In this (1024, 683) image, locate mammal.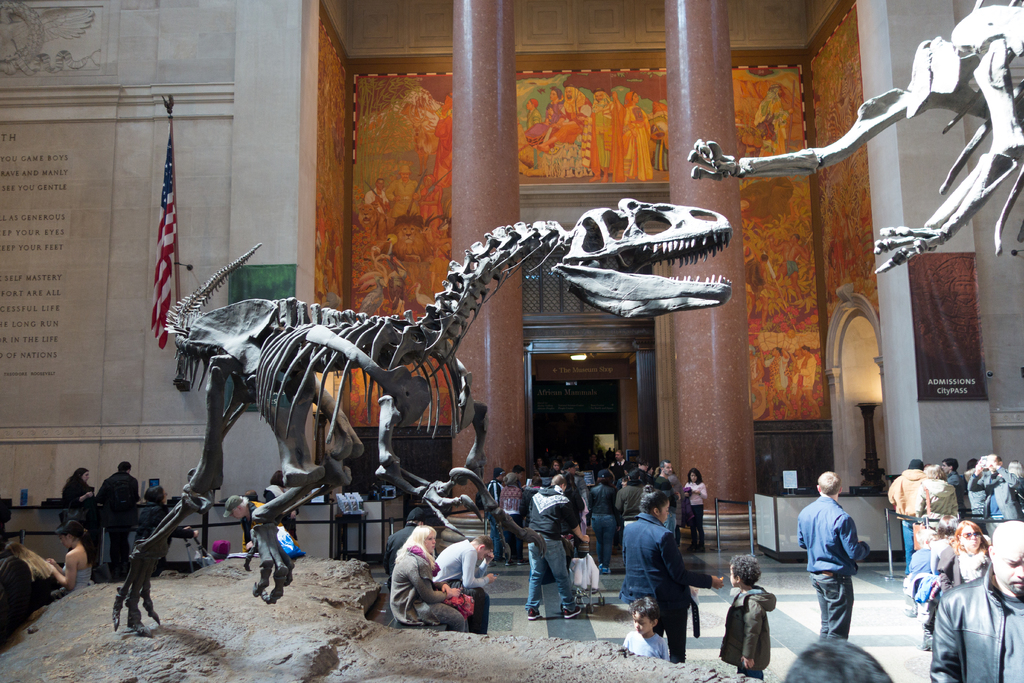
Bounding box: detection(46, 517, 102, 596).
